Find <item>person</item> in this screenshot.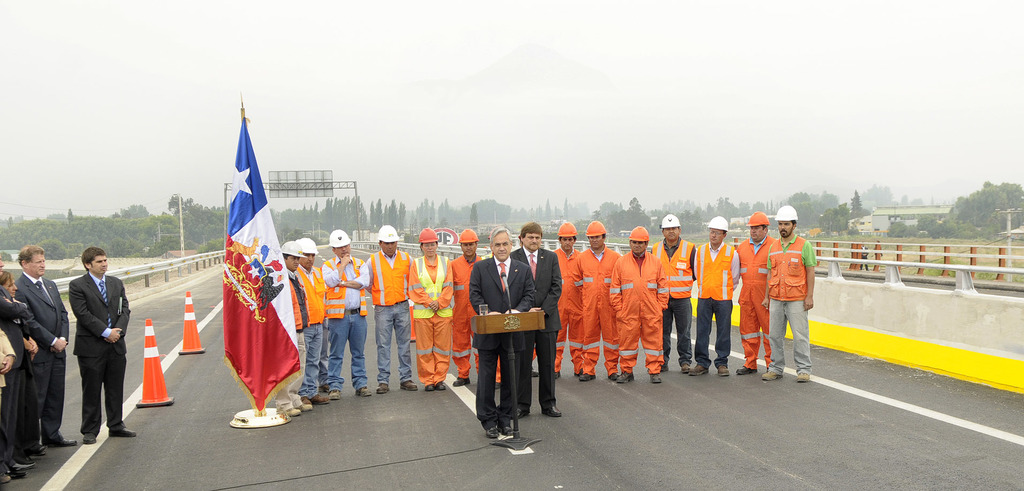
The bounding box for <item>person</item> is l=321, t=228, r=372, b=394.
